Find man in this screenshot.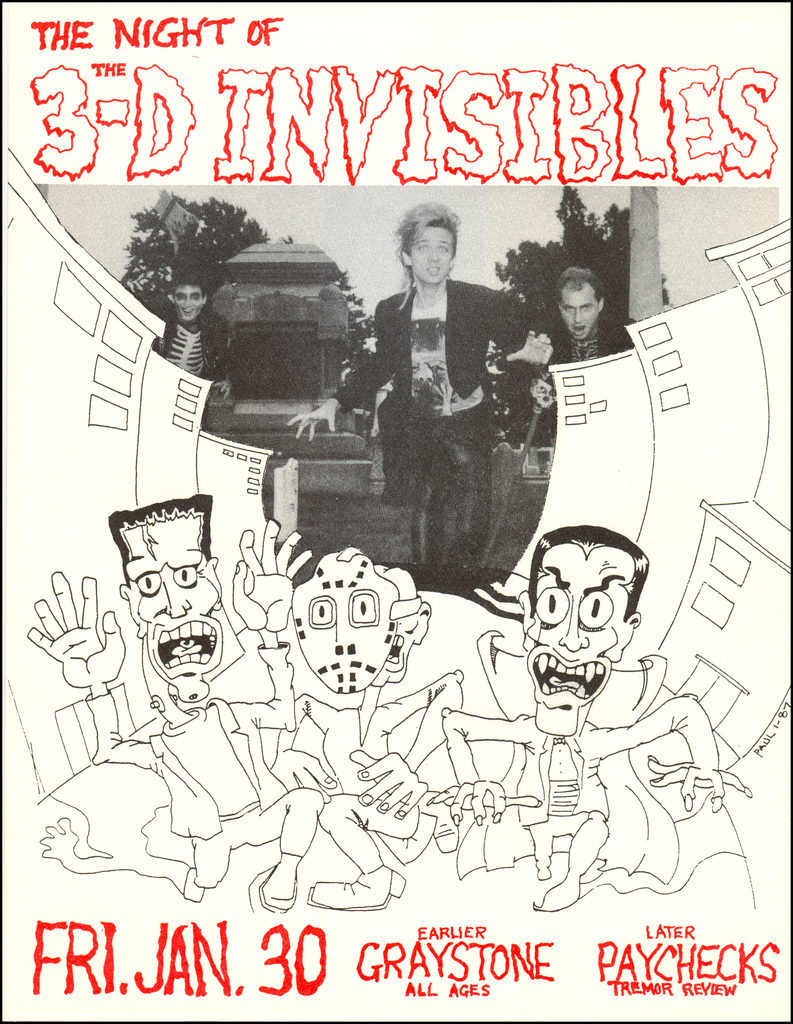
The bounding box for man is 503,262,631,405.
